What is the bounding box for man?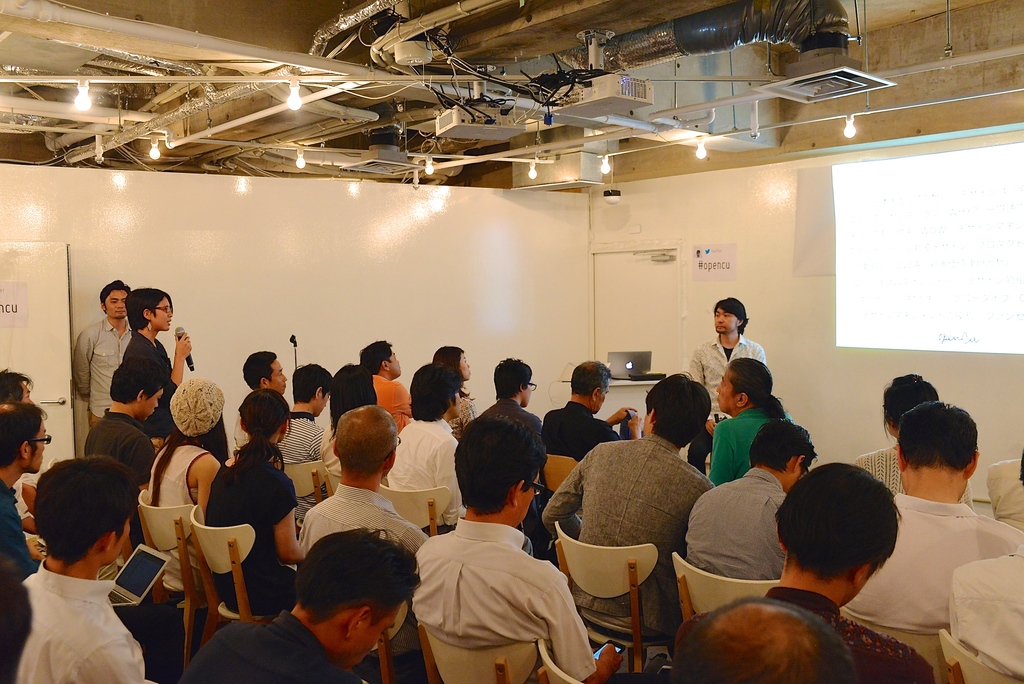
locate(840, 400, 1023, 638).
